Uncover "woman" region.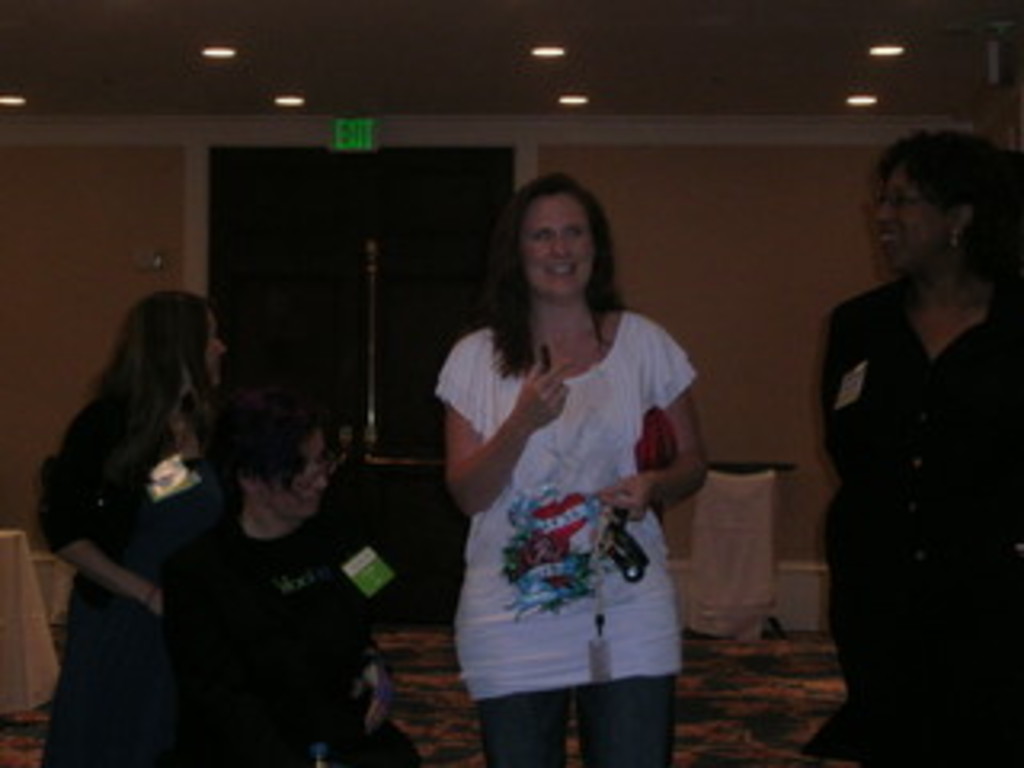
Uncovered: pyautogui.locateOnScreen(38, 298, 227, 765).
